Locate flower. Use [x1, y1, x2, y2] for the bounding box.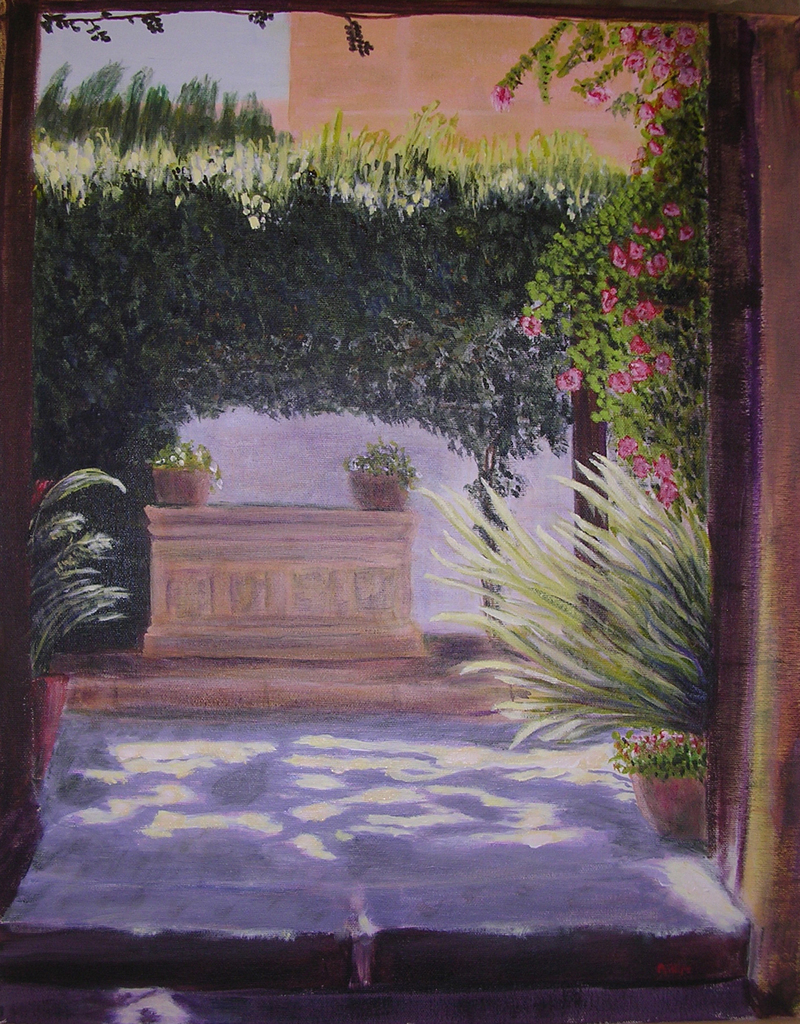
[622, 49, 648, 71].
